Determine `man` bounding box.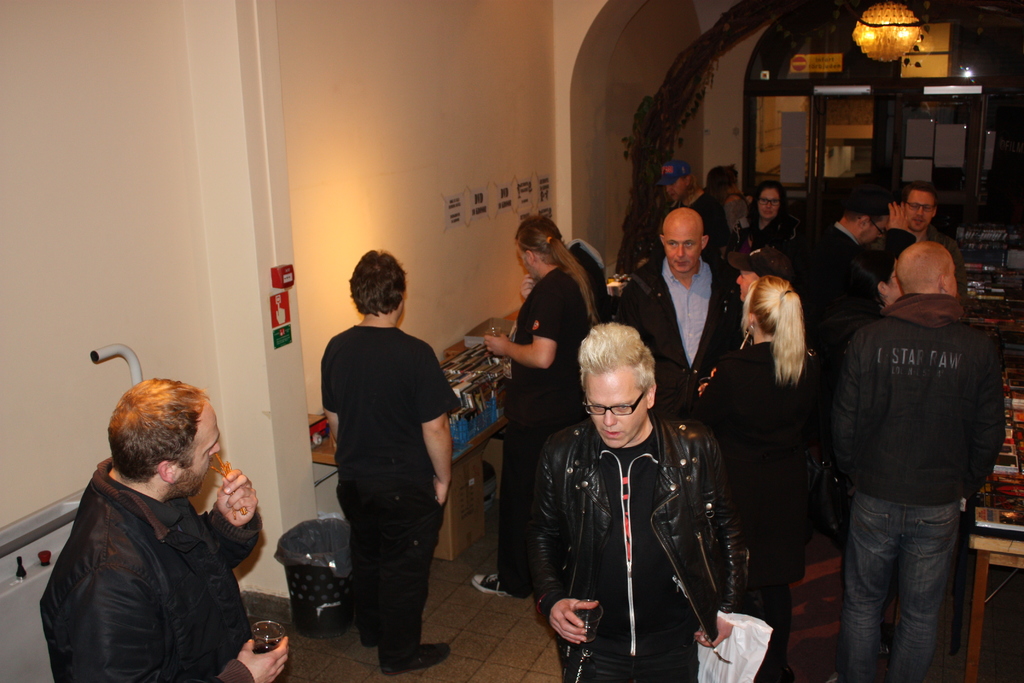
Determined: <region>530, 318, 754, 682</region>.
